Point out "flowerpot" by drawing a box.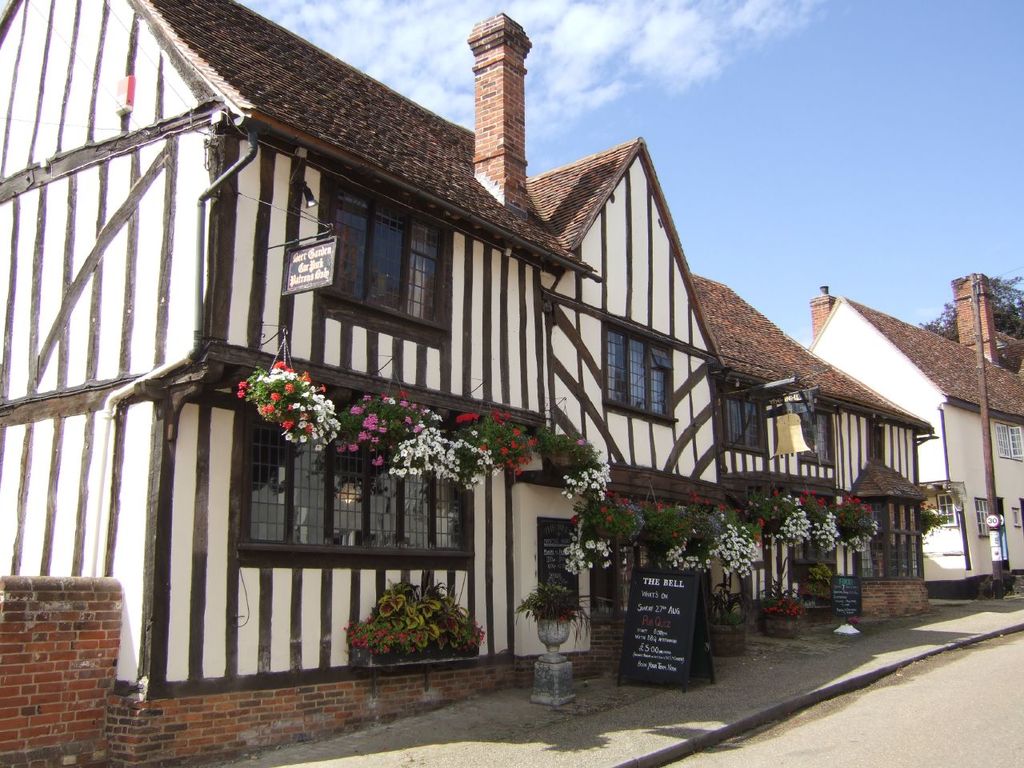
Rect(538, 616, 569, 661).
